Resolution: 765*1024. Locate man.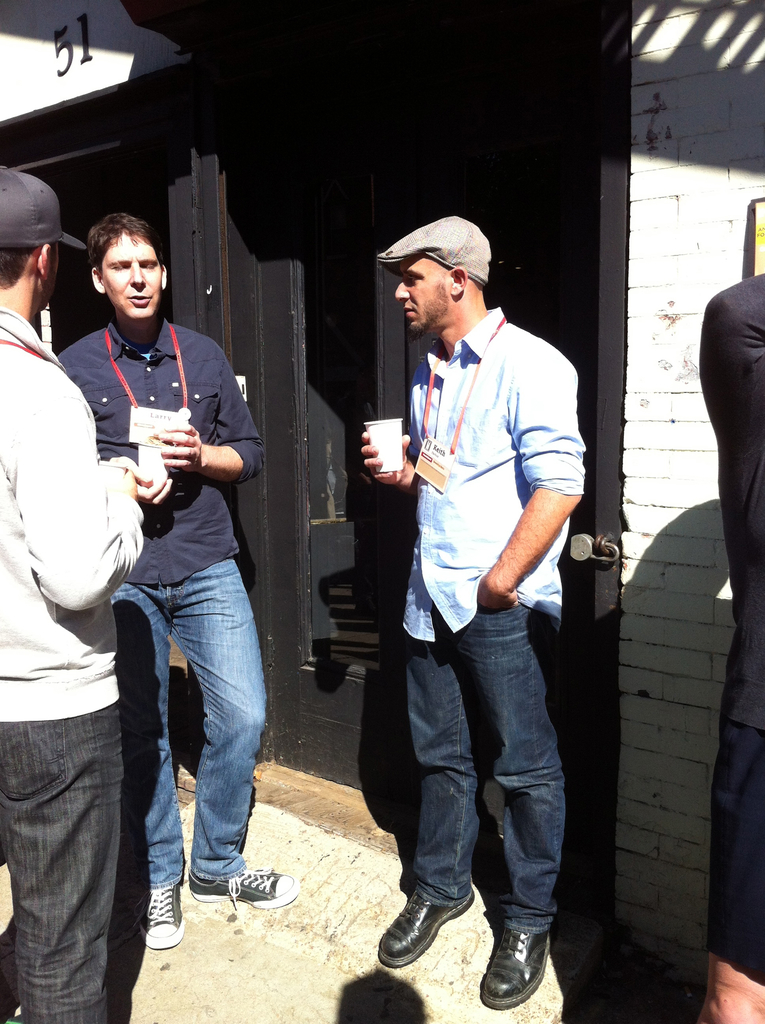
{"left": 0, "top": 163, "right": 141, "bottom": 1023}.
